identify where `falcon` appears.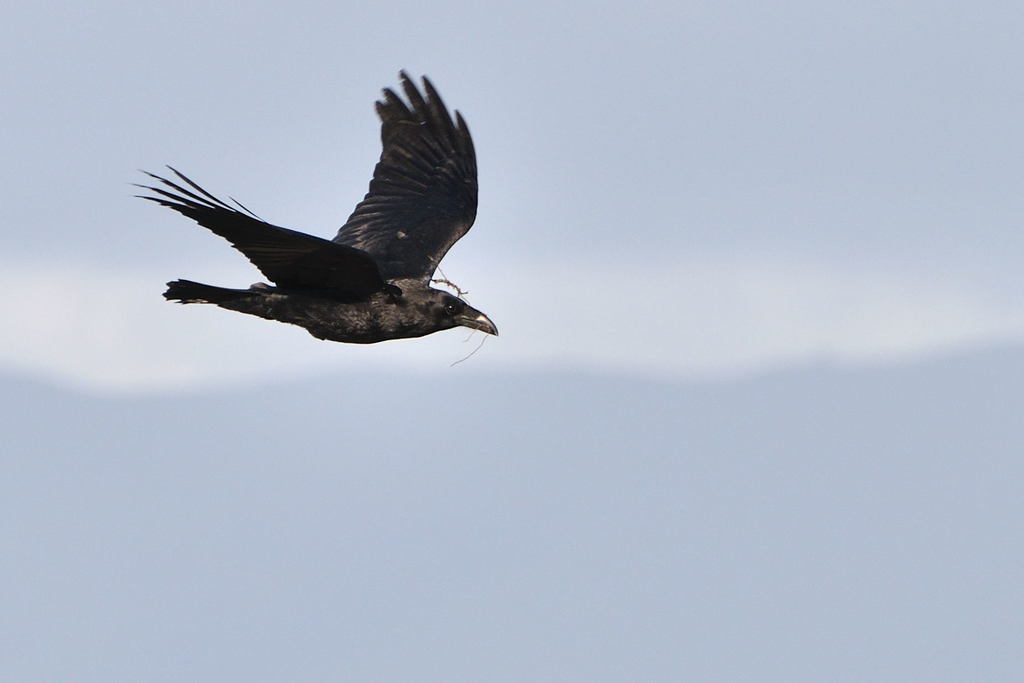
Appears at (x1=125, y1=66, x2=499, y2=345).
